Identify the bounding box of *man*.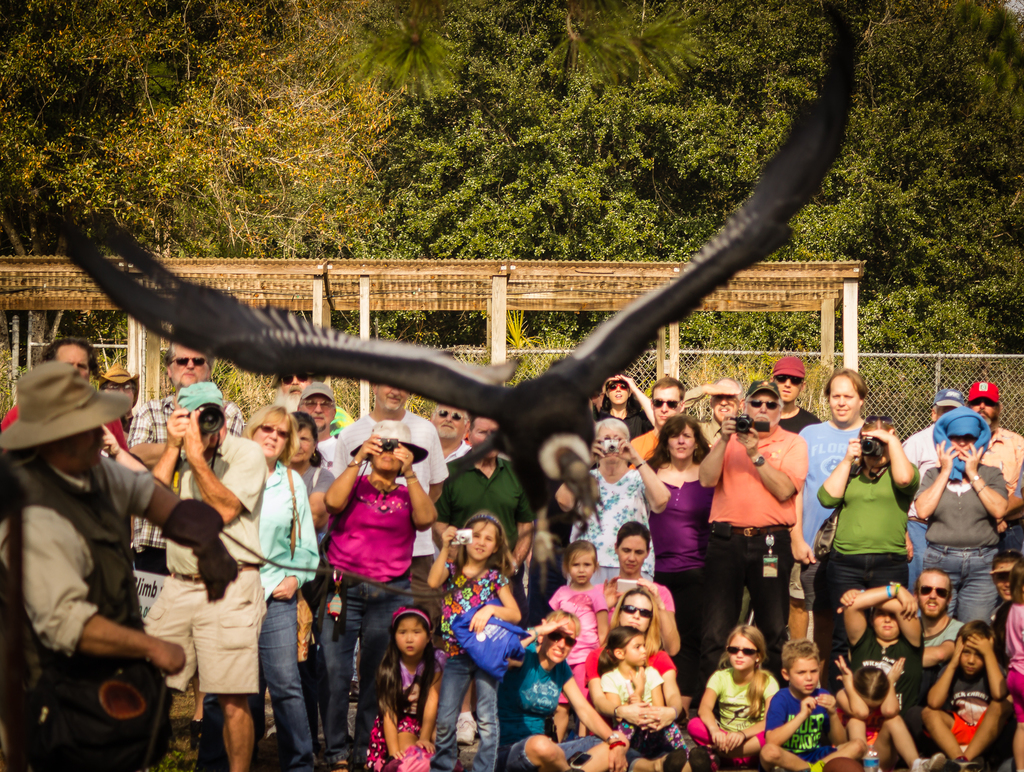
rect(966, 378, 1023, 497).
